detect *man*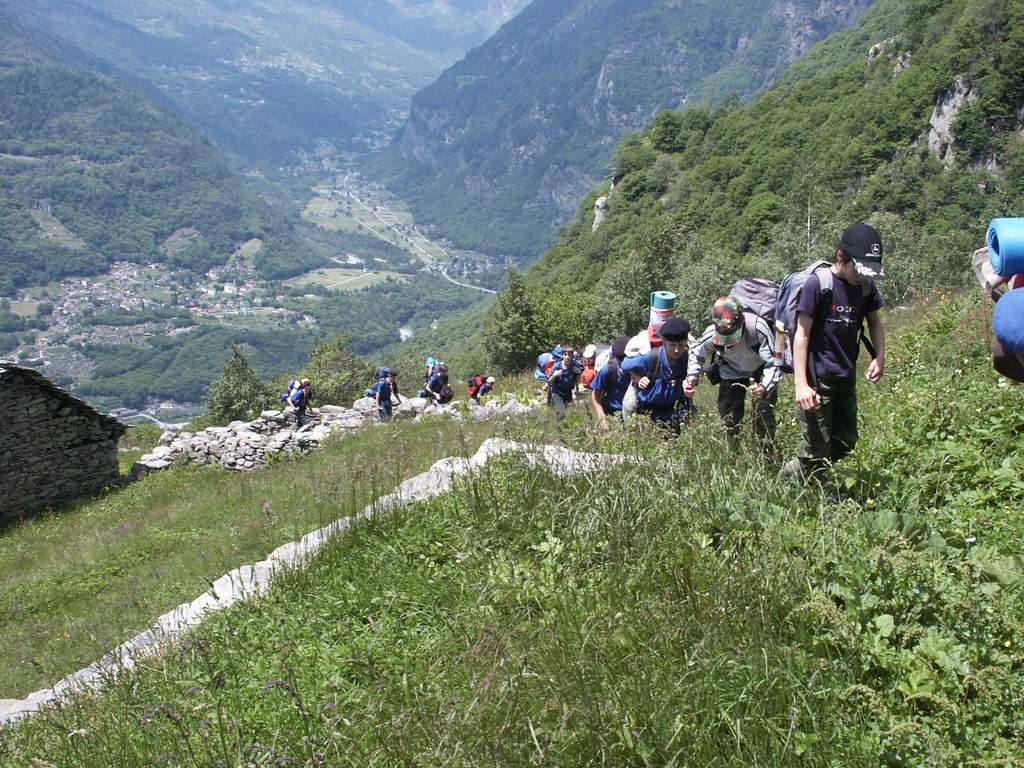
(549, 355, 582, 407)
